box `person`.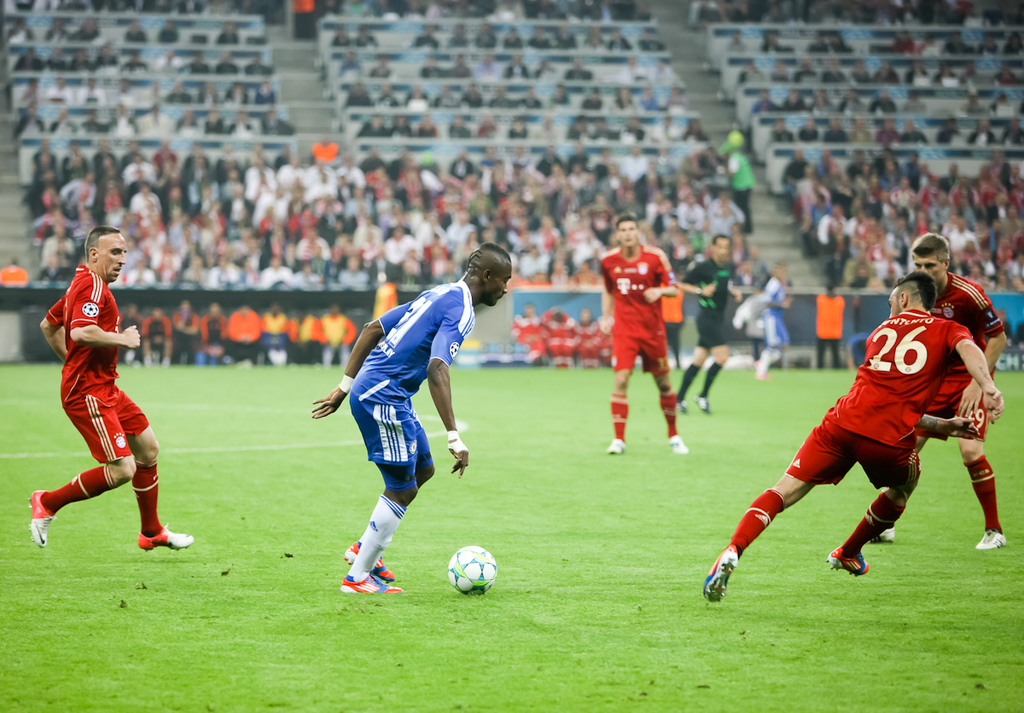
bbox=(701, 277, 998, 602).
